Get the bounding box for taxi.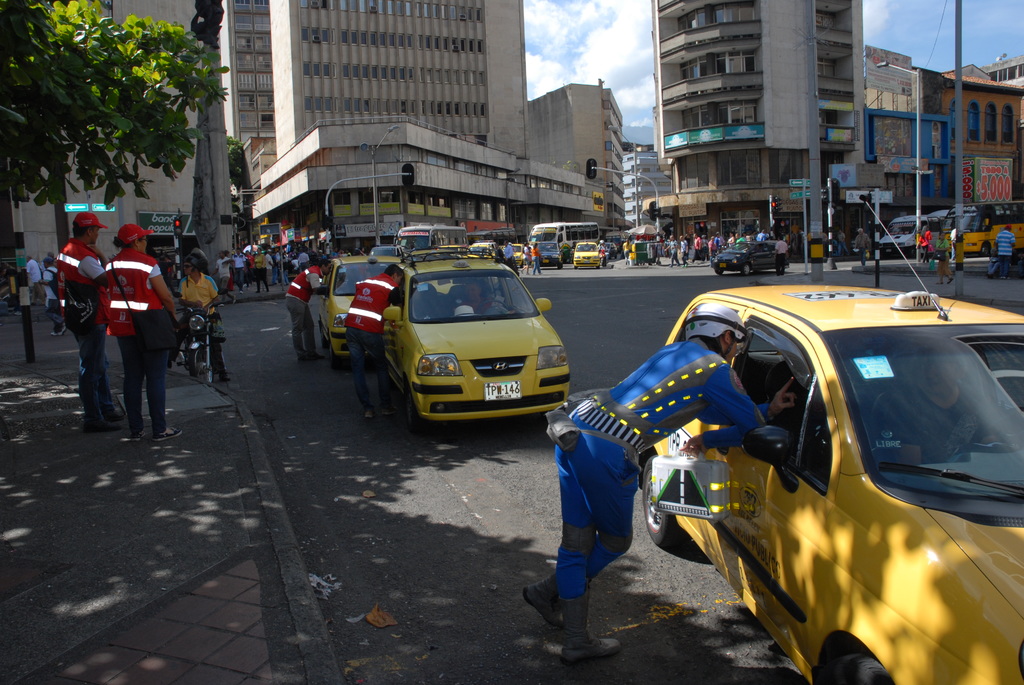
502,246,525,271.
